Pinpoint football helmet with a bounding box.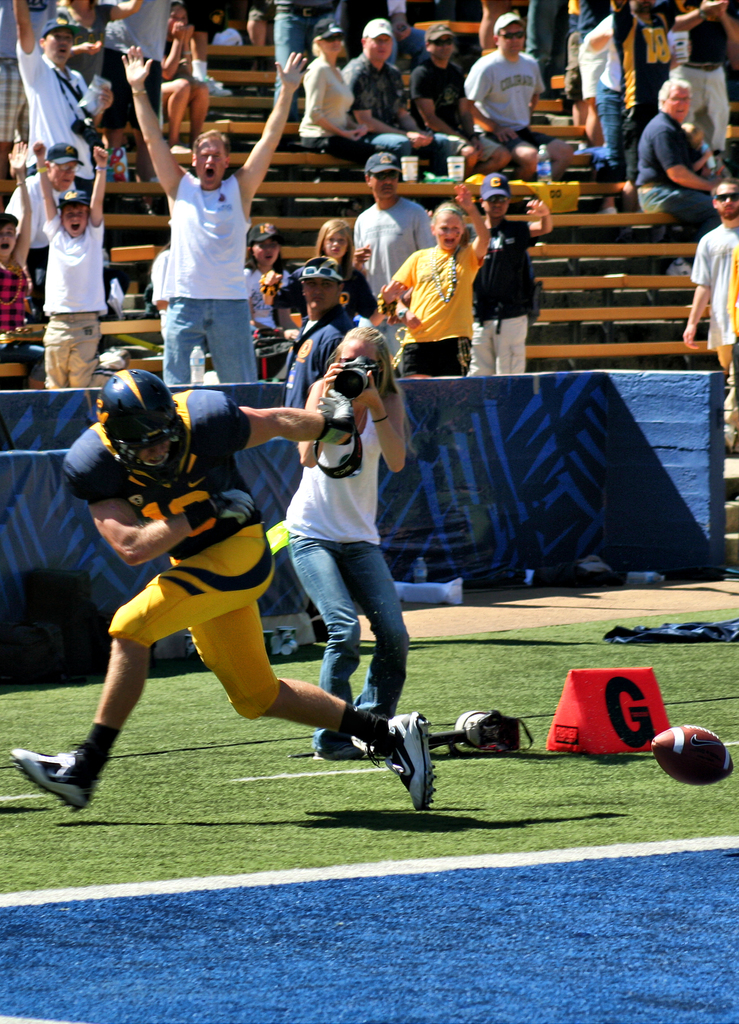
91,363,192,490.
